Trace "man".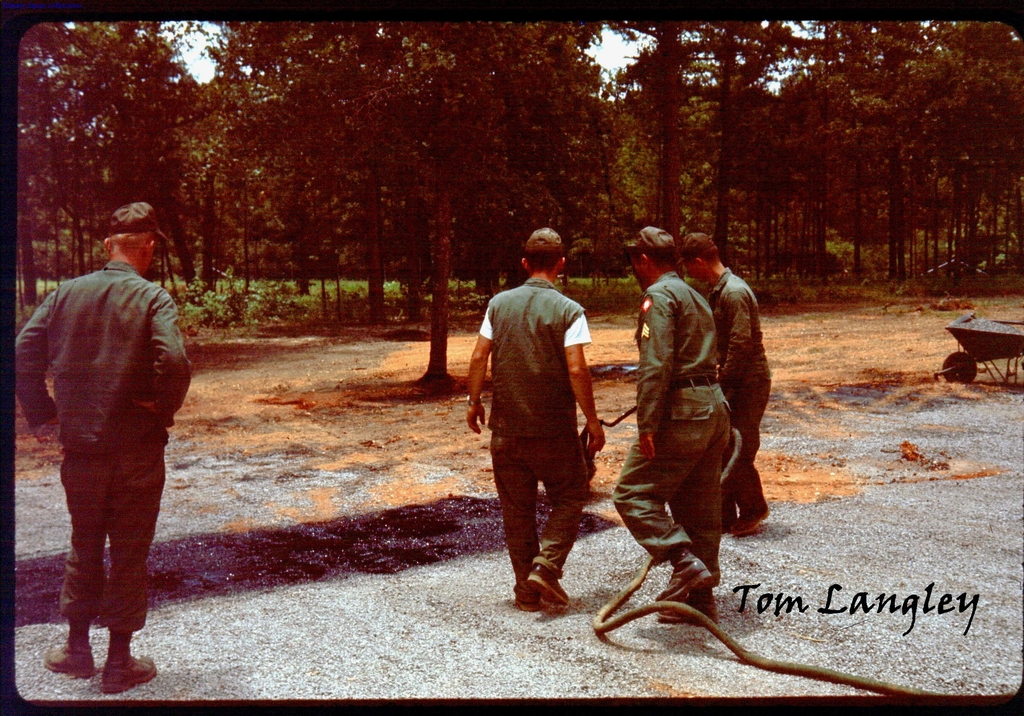
Traced to rect(678, 237, 767, 536).
